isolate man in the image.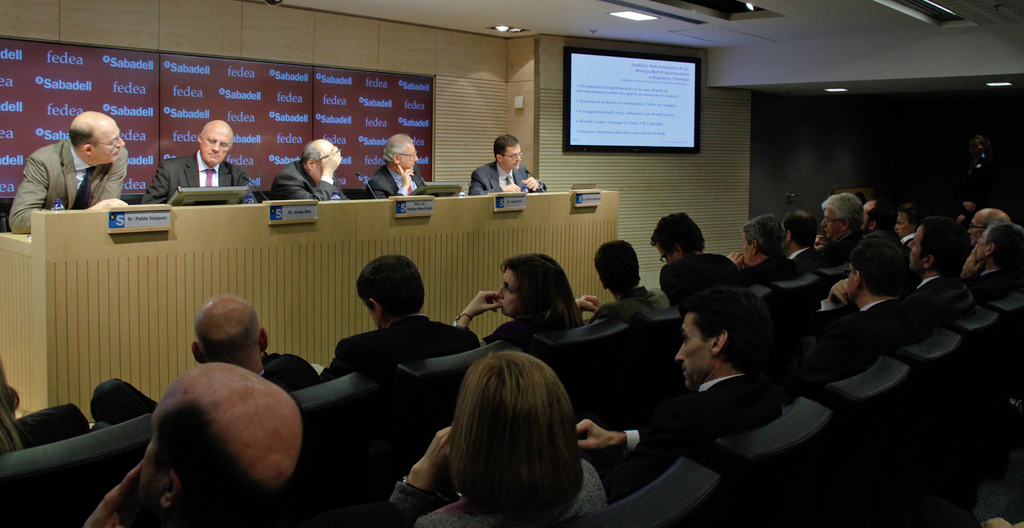
Isolated region: bbox(88, 291, 323, 426).
